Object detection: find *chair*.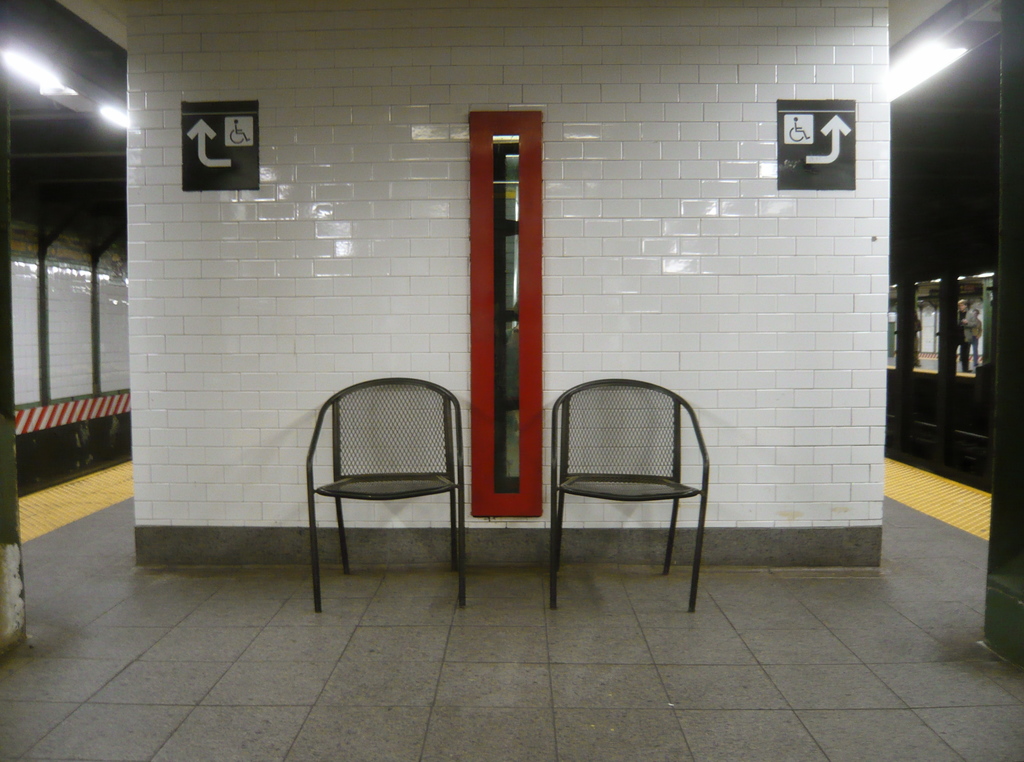
select_region(301, 371, 483, 596).
